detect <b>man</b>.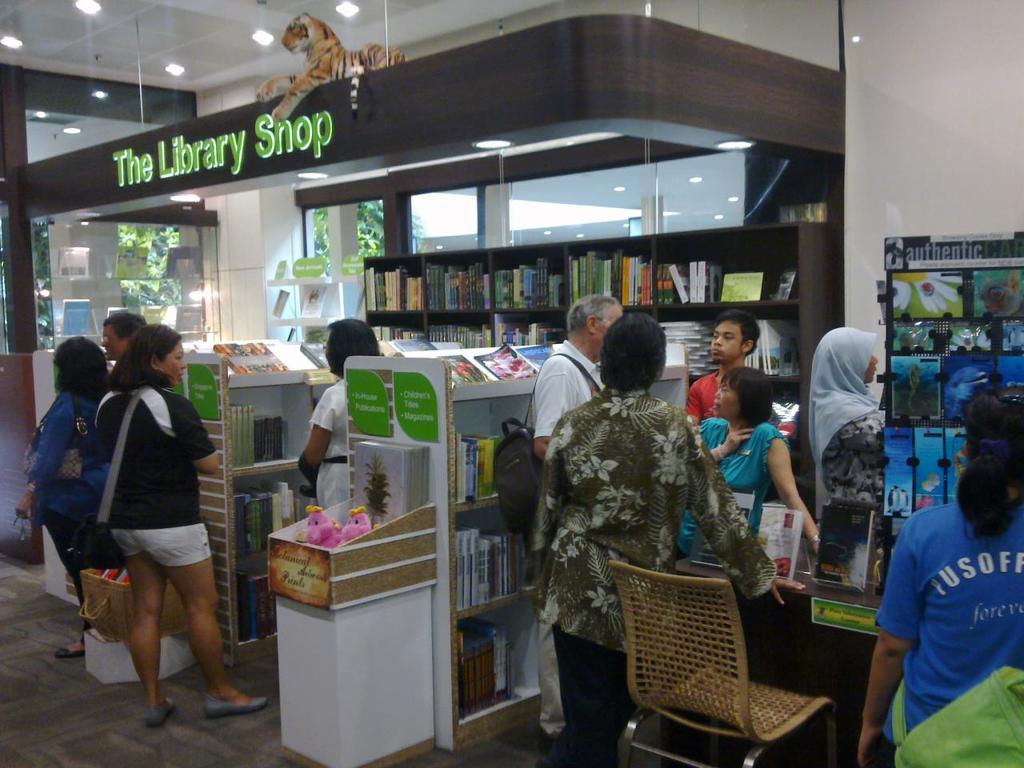
Detected at region(98, 310, 145, 358).
